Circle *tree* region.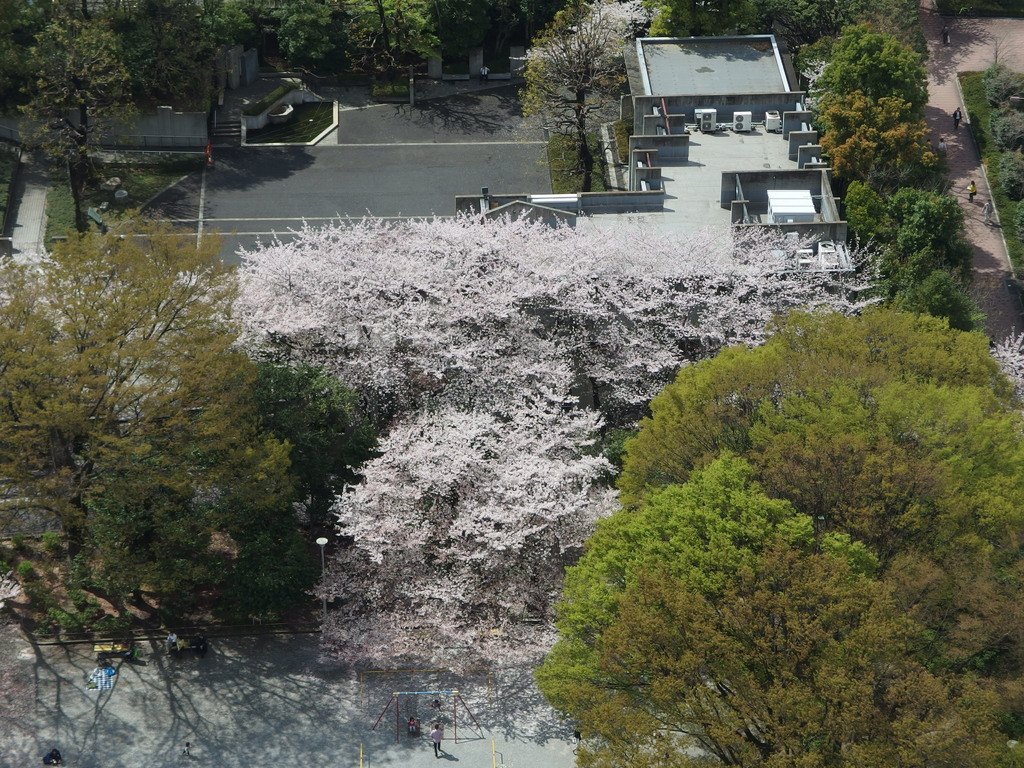
Region: crop(305, 382, 636, 705).
